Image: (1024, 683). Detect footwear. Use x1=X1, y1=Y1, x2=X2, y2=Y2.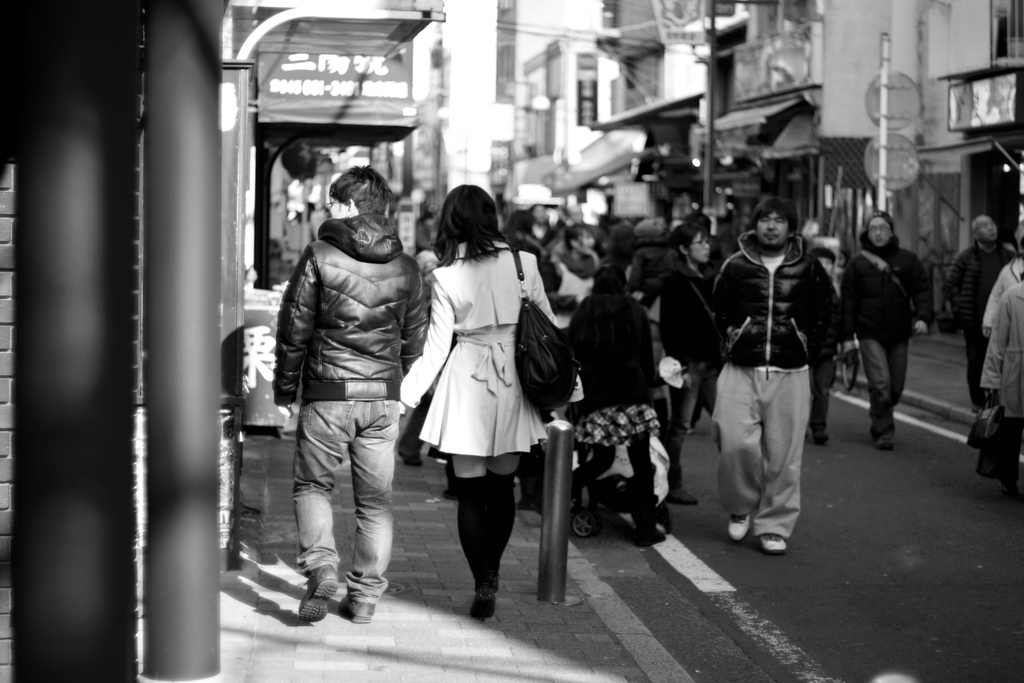
x1=665, y1=486, x2=698, y2=504.
